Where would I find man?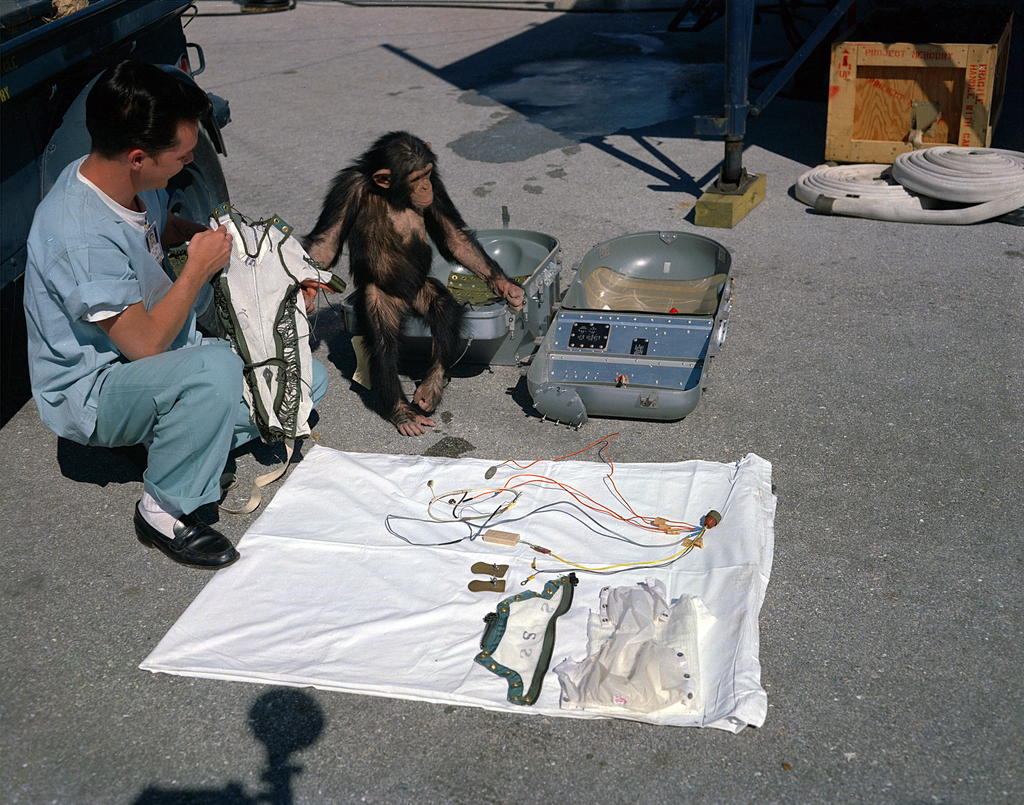
At <box>23,56,292,544</box>.
